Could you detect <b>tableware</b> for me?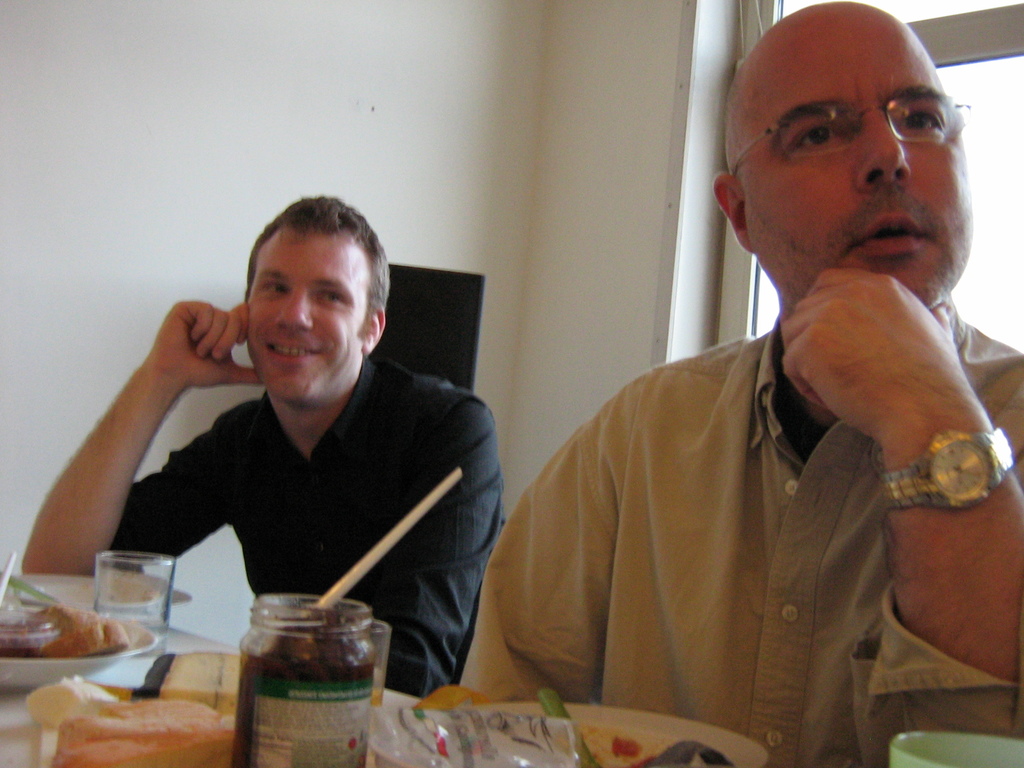
Detection result: left=0, top=577, right=194, bottom=626.
